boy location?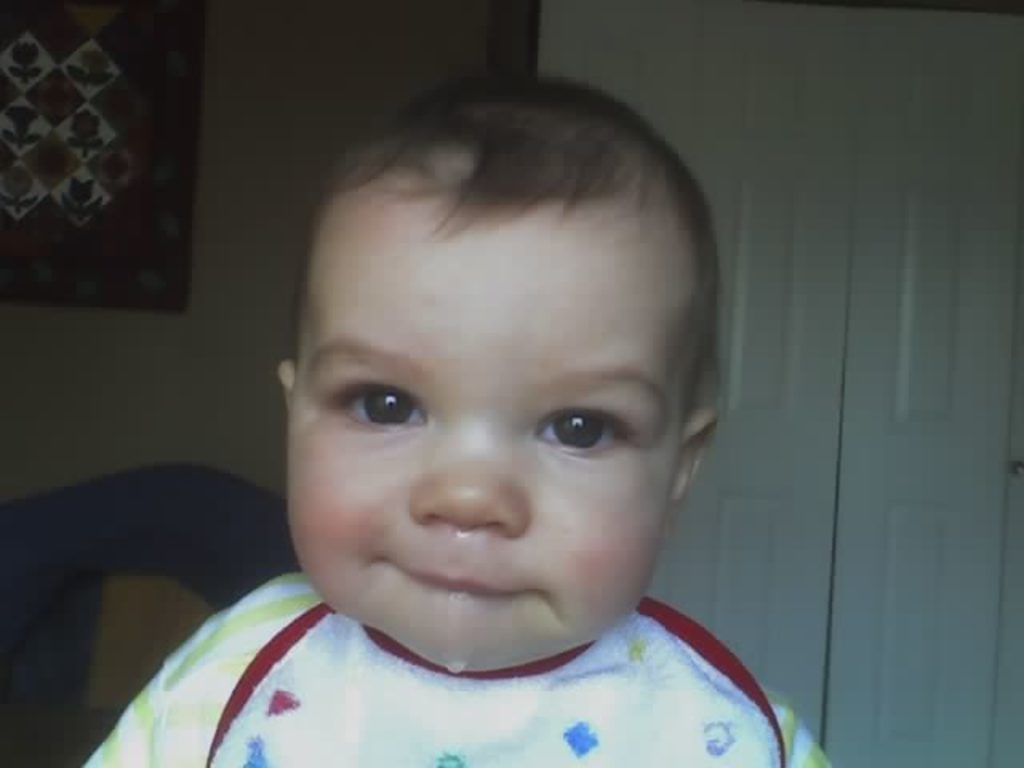
<box>157,62,795,747</box>
